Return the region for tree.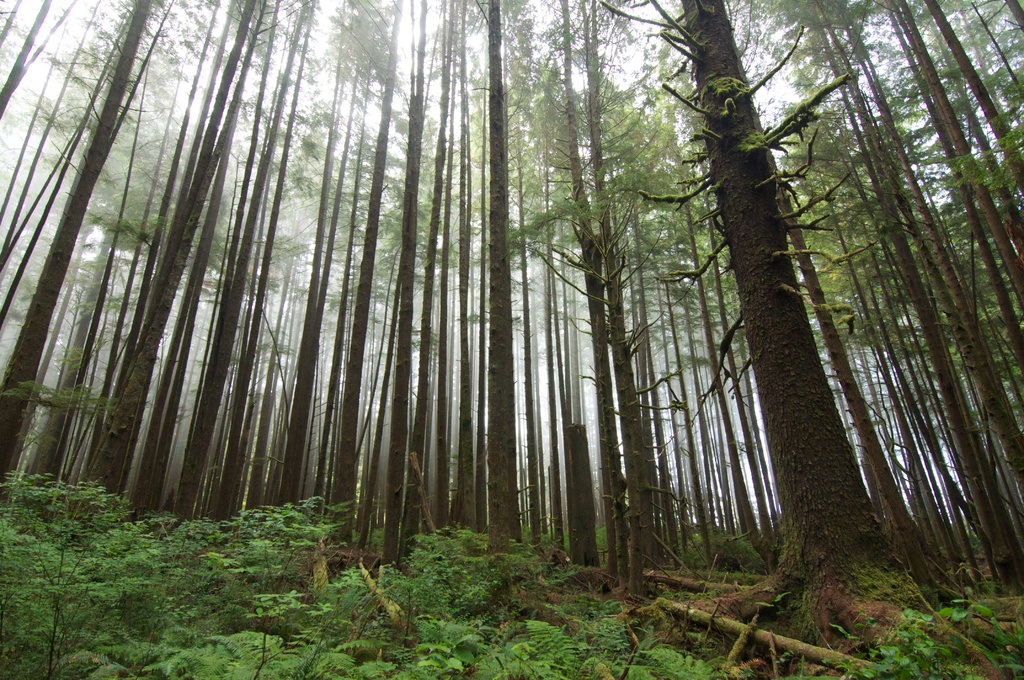
678,49,764,557.
